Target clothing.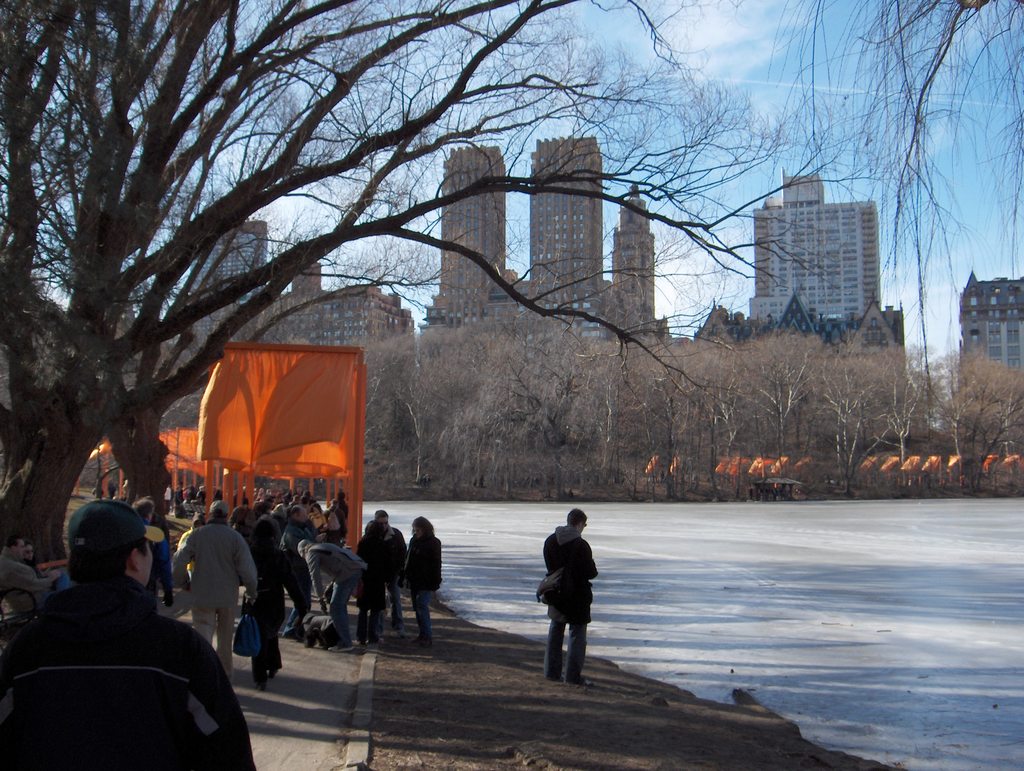
Target region: <bbox>146, 521, 178, 618</bbox>.
